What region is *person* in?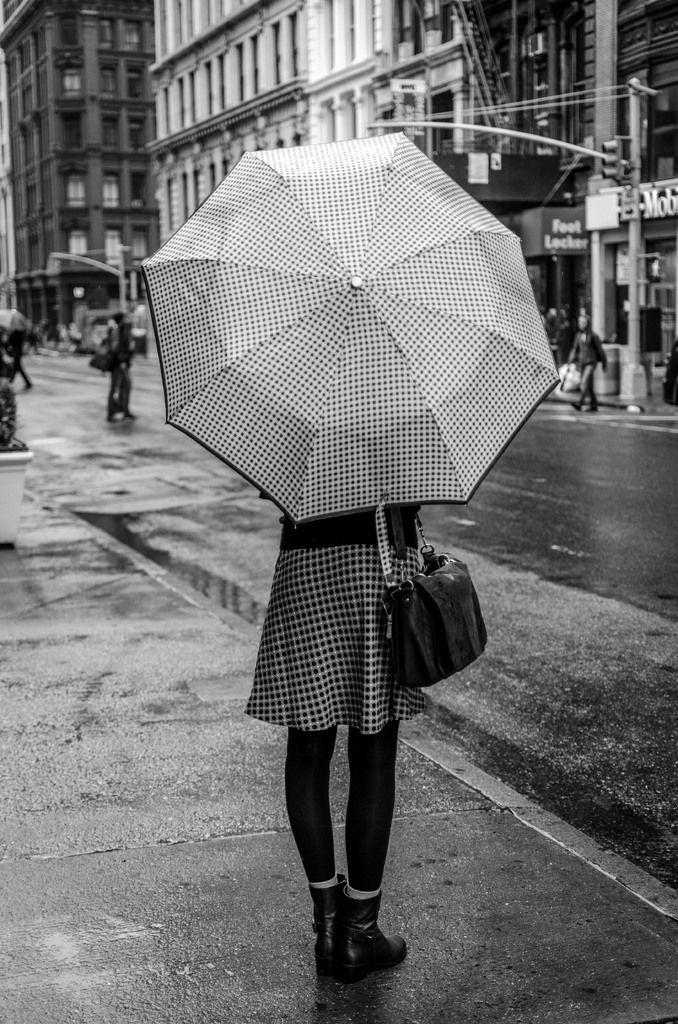
133, 129, 565, 982.
